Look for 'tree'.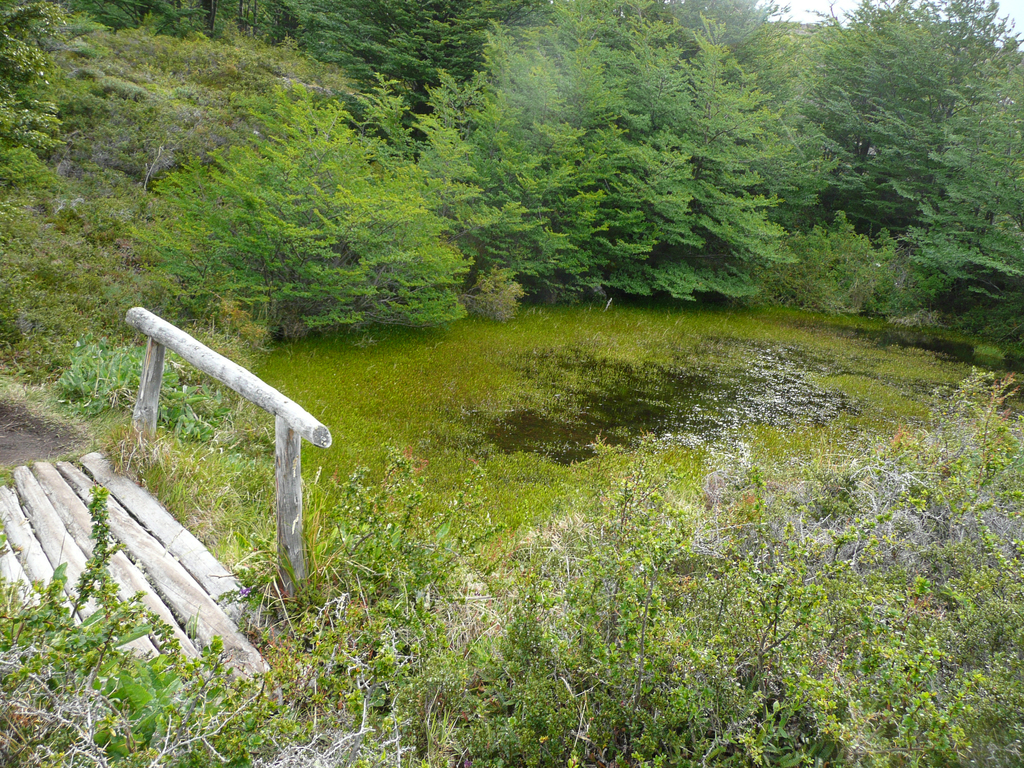
Found: (x1=286, y1=0, x2=557, y2=171).
